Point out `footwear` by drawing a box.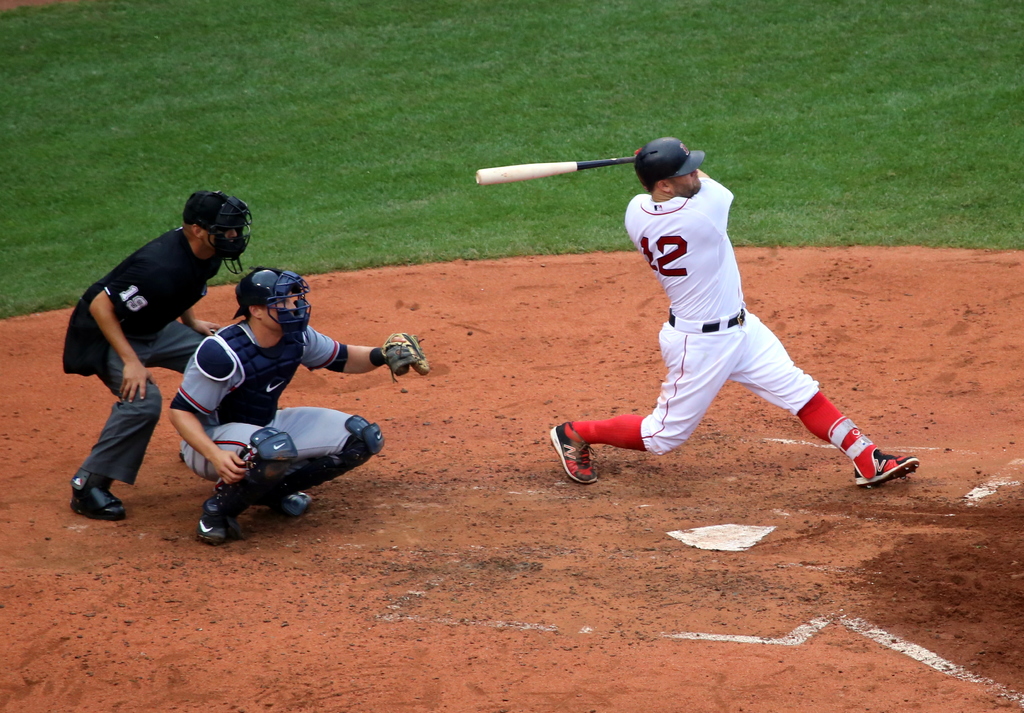
region(548, 421, 603, 488).
